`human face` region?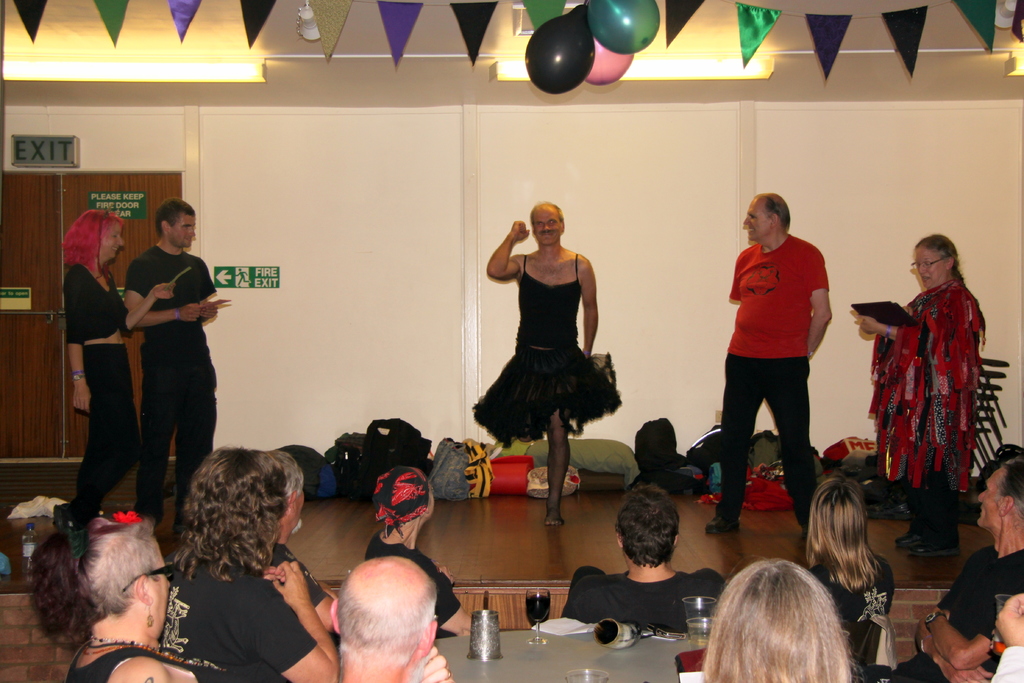
{"left": 172, "top": 212, "right": 196, "bottom": 247}
